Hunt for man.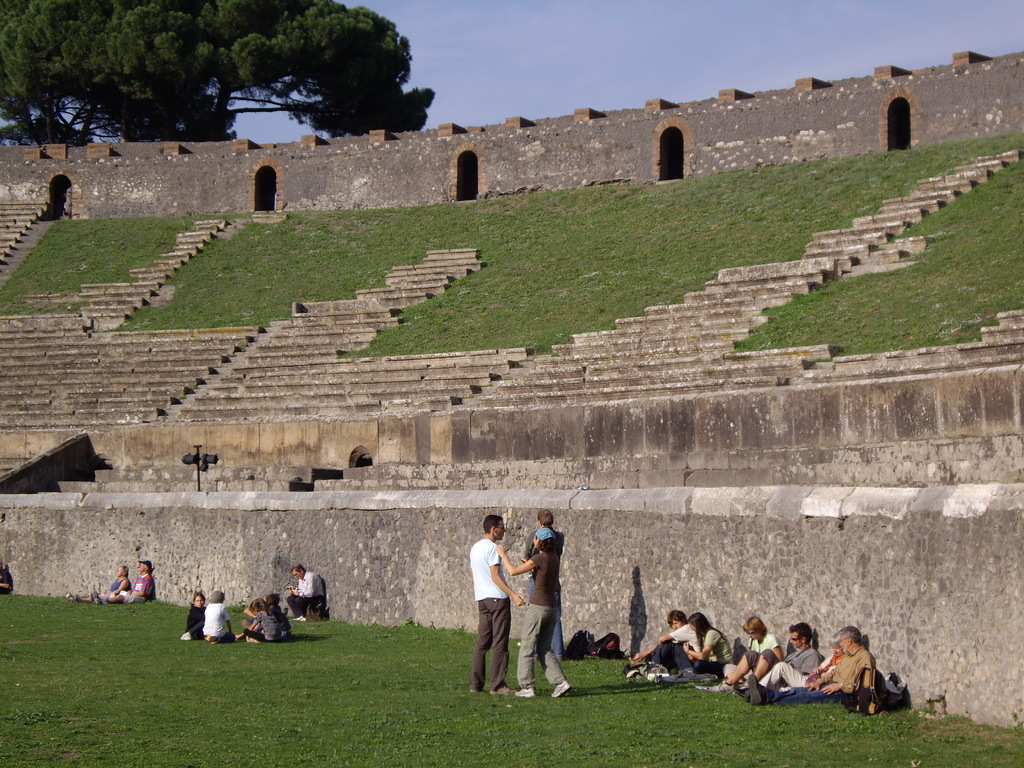
Hunted down at 283,561,325,621.
